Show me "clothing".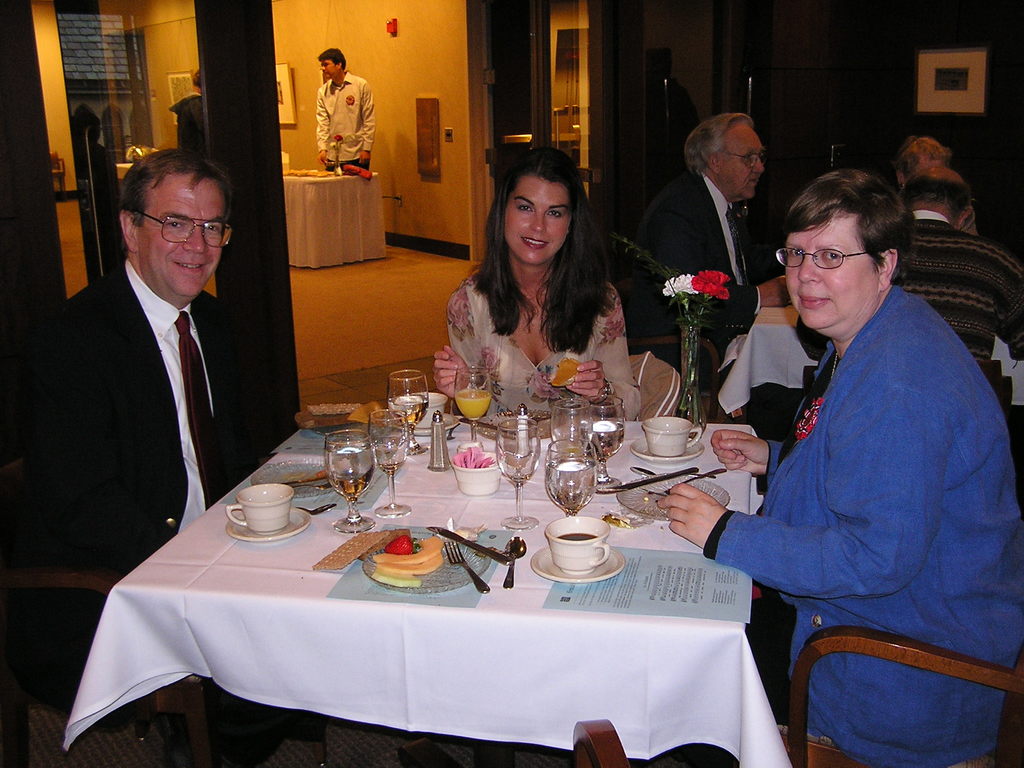
"clothing" is here: 788,205,1023,383.
